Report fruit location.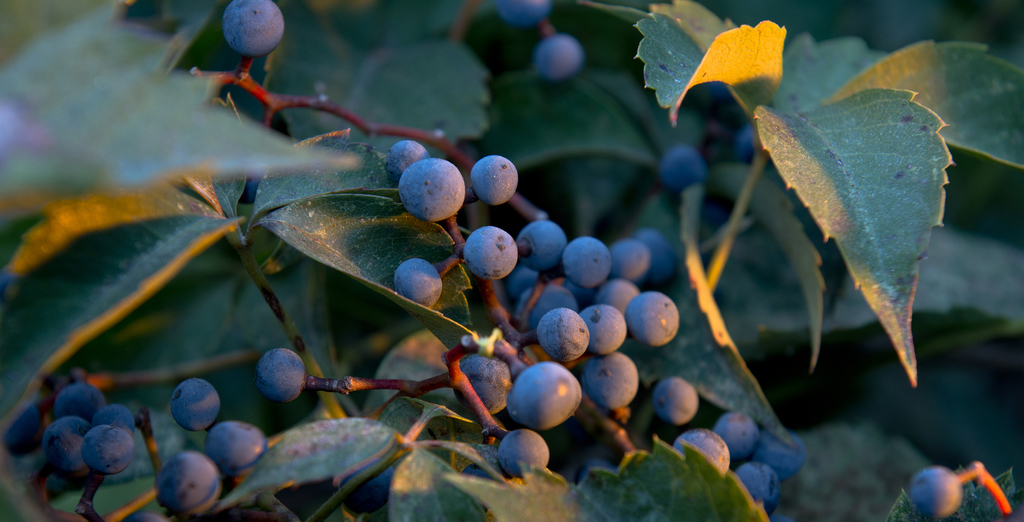
Report: (170, 378, 225, 430).
